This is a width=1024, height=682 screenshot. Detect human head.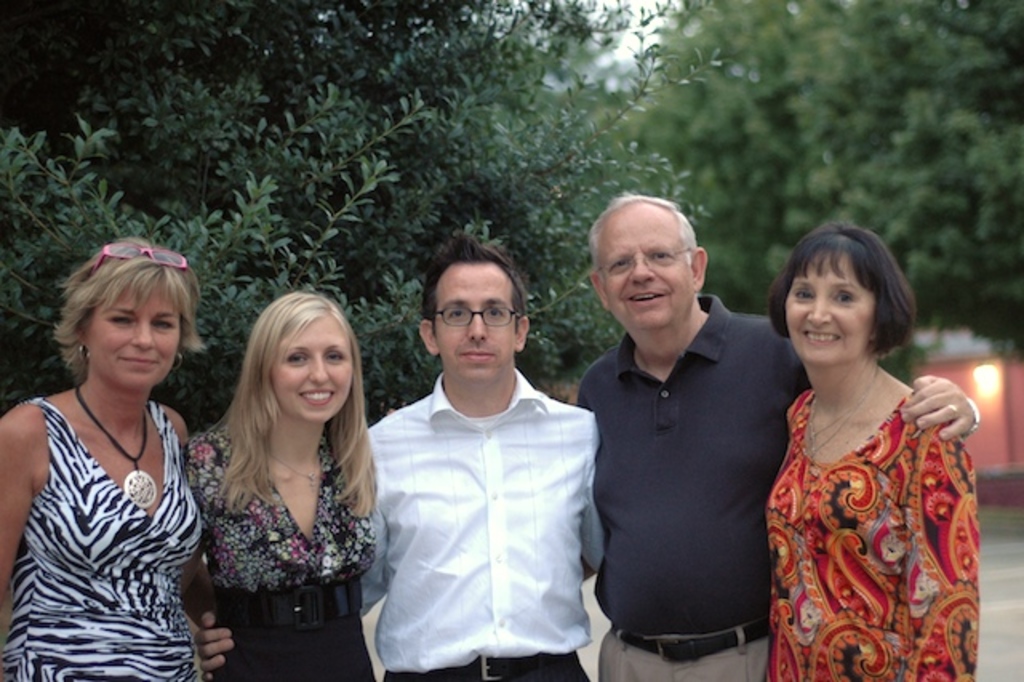
locate(587, 195, 707, 335).
